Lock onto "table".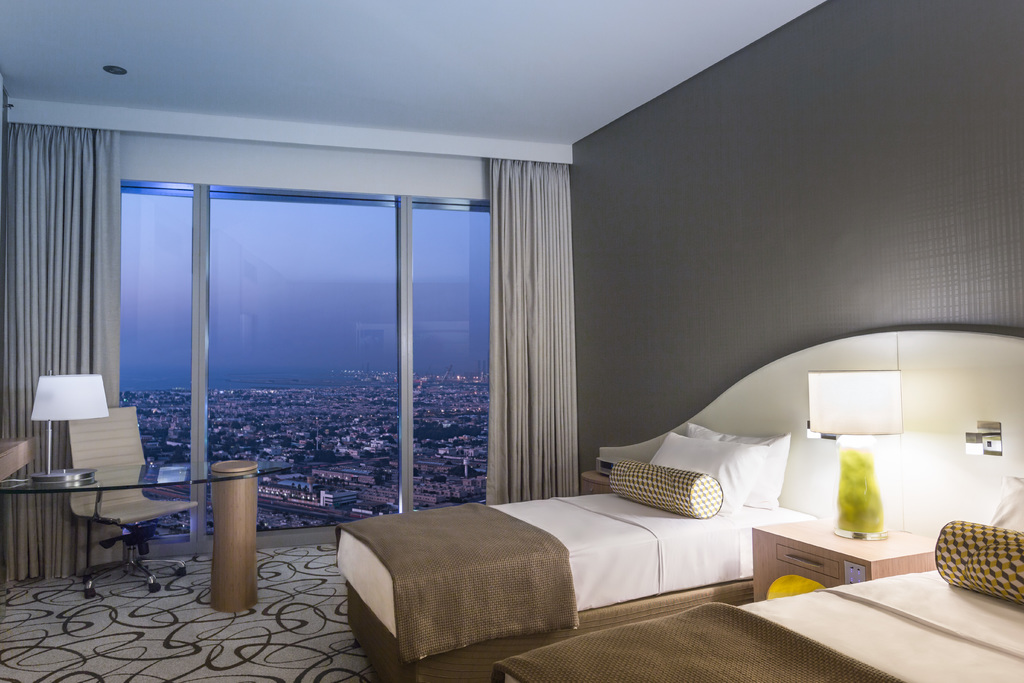
Locked: 14 432 193 591.
